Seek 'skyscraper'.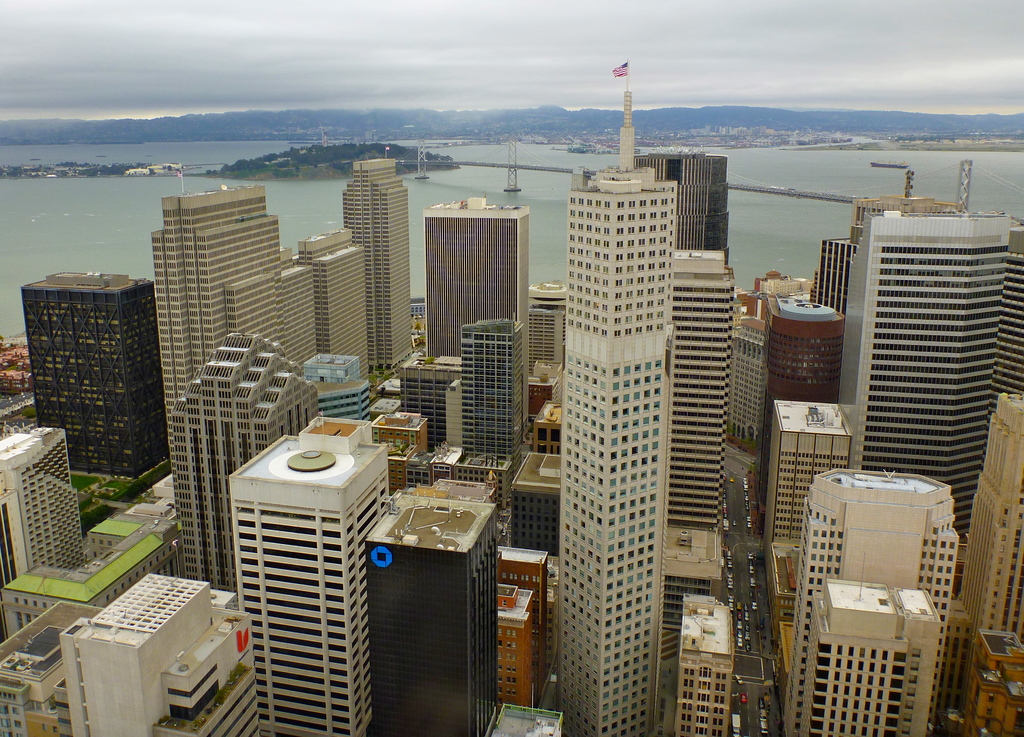
region(838, 159, 1016, 567).
